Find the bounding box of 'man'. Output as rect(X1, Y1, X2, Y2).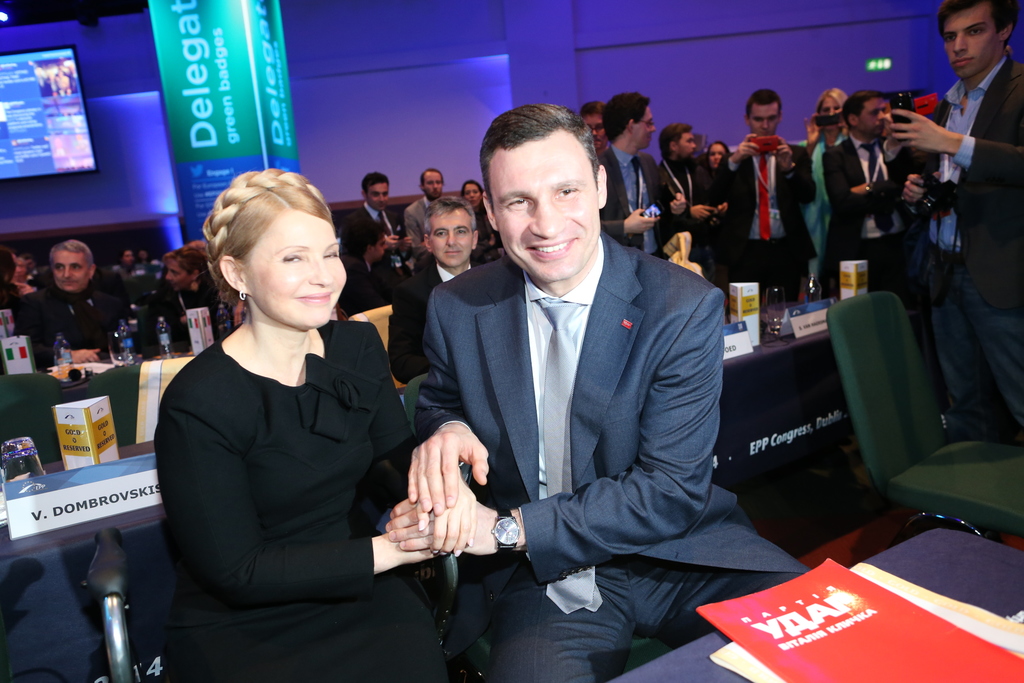
rect(710, 85, 821, 306).
